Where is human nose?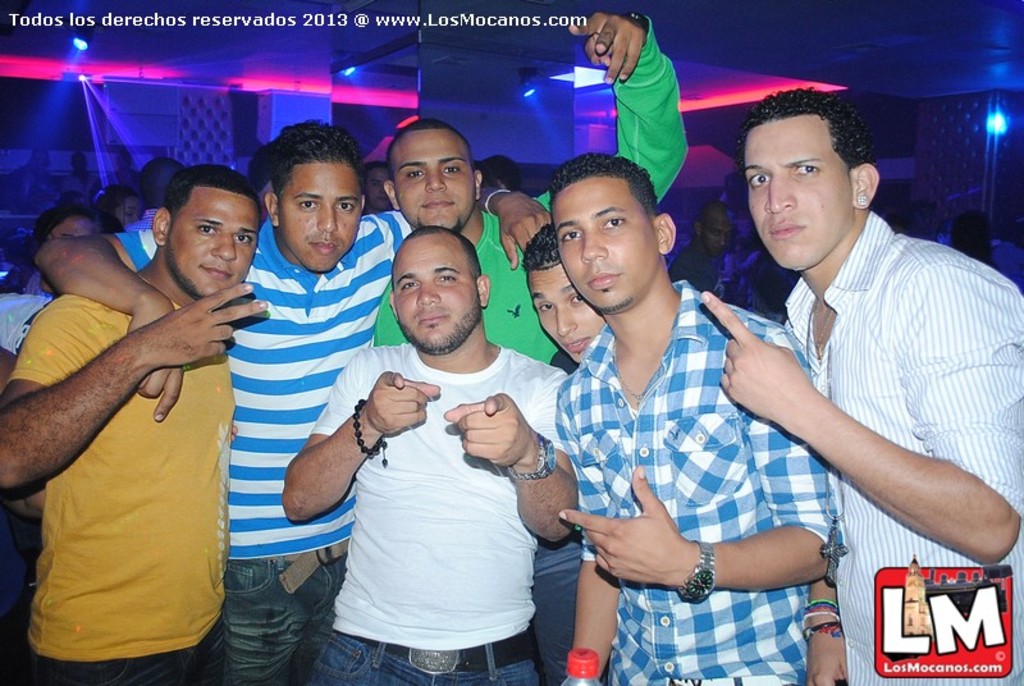
[x1=413, y1=280, x2=442, y2=306].
